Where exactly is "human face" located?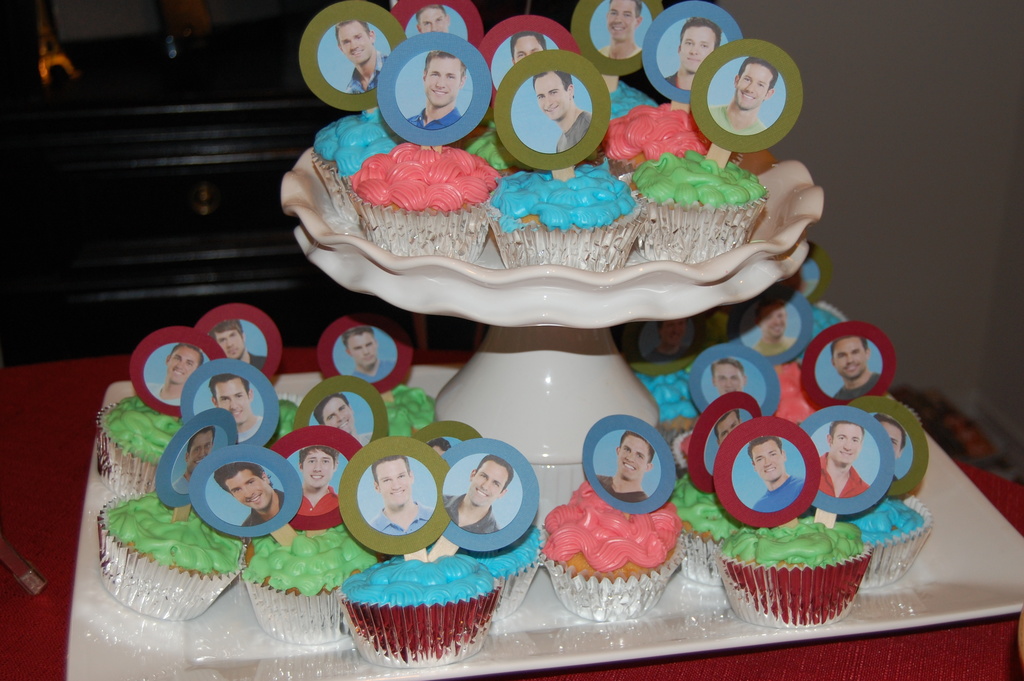
Its bounding box is l=740, t=64, r=775, b=104.
